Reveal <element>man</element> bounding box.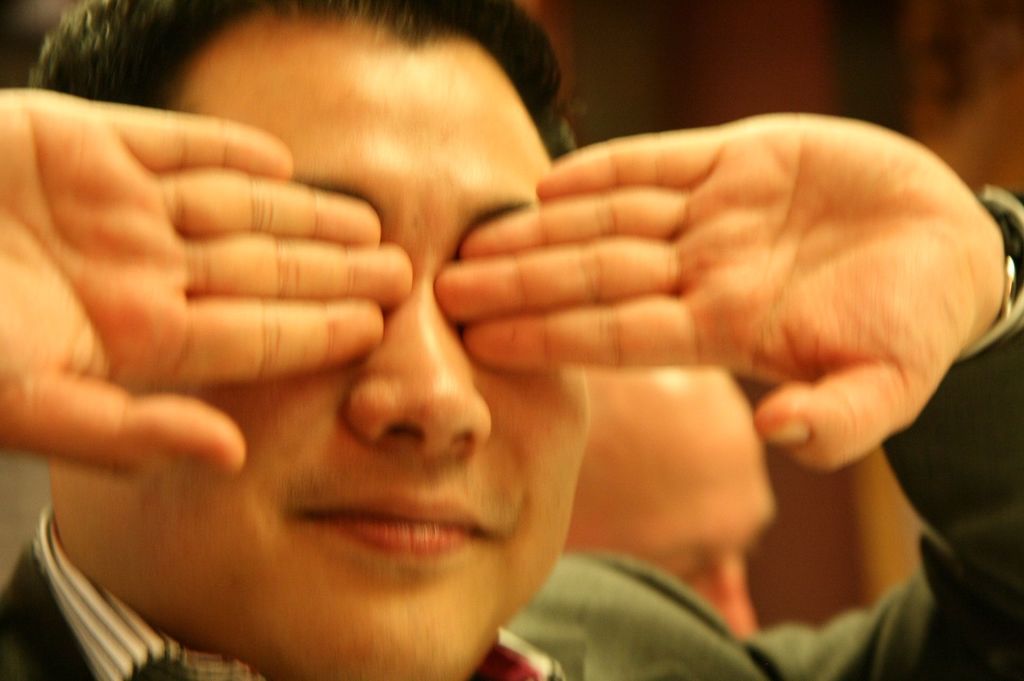
Revealed: (46, 10, 991, 664).
